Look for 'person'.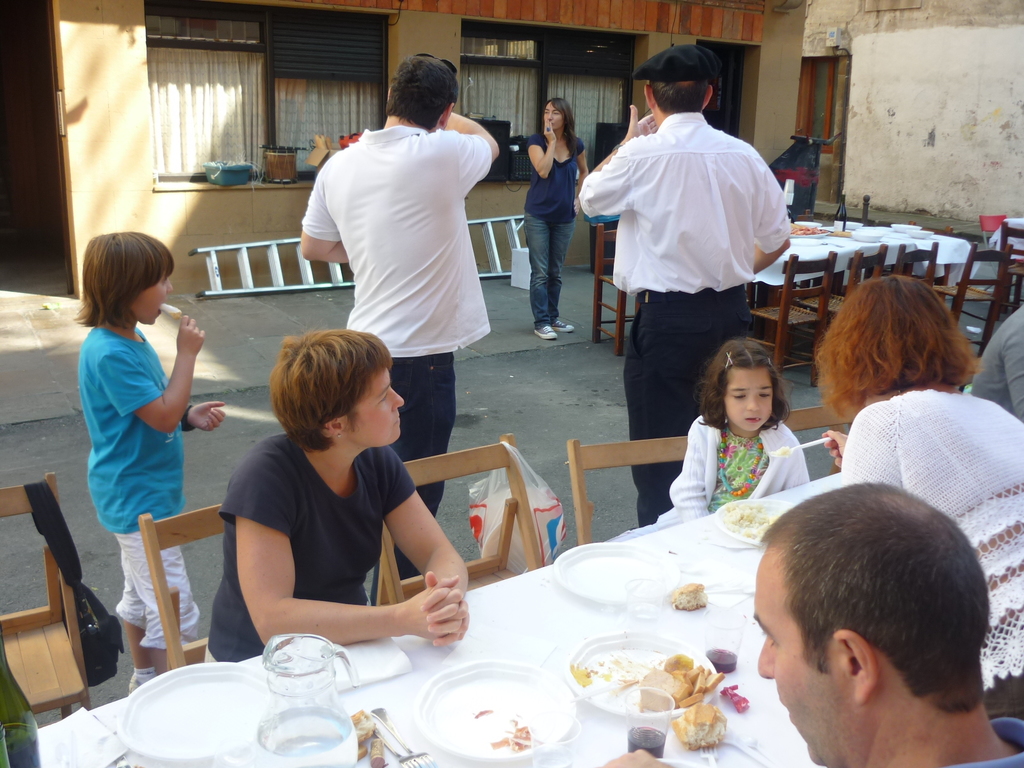
Found: crop(816, 273, 1023, 717).
